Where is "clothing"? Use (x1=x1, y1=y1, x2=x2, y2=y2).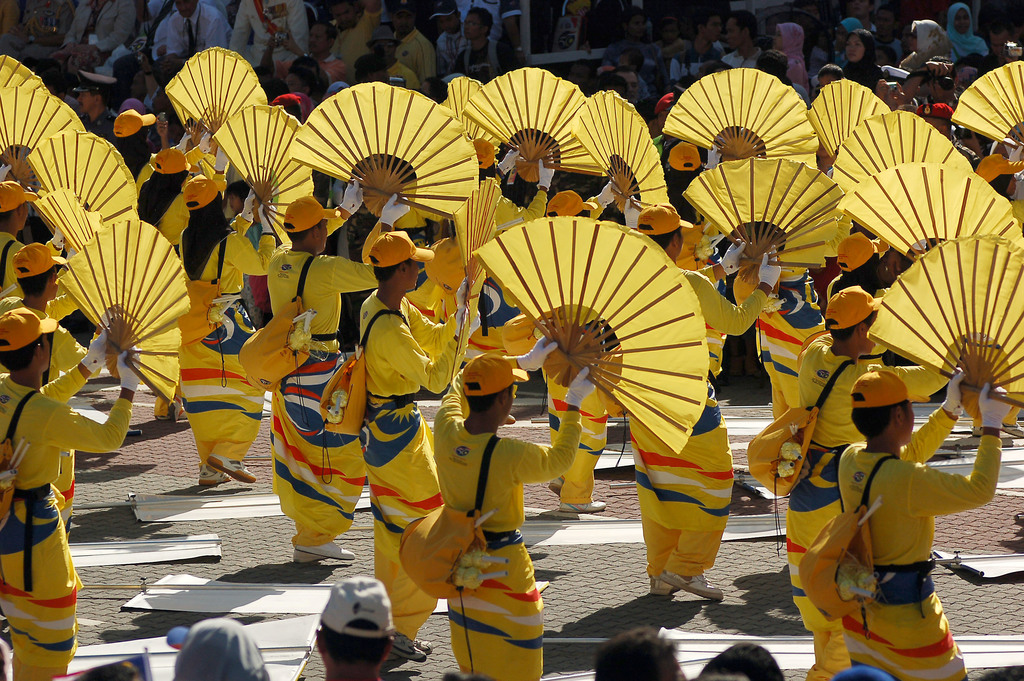
(x1=0, y1=231, x2=17, y2=300).
